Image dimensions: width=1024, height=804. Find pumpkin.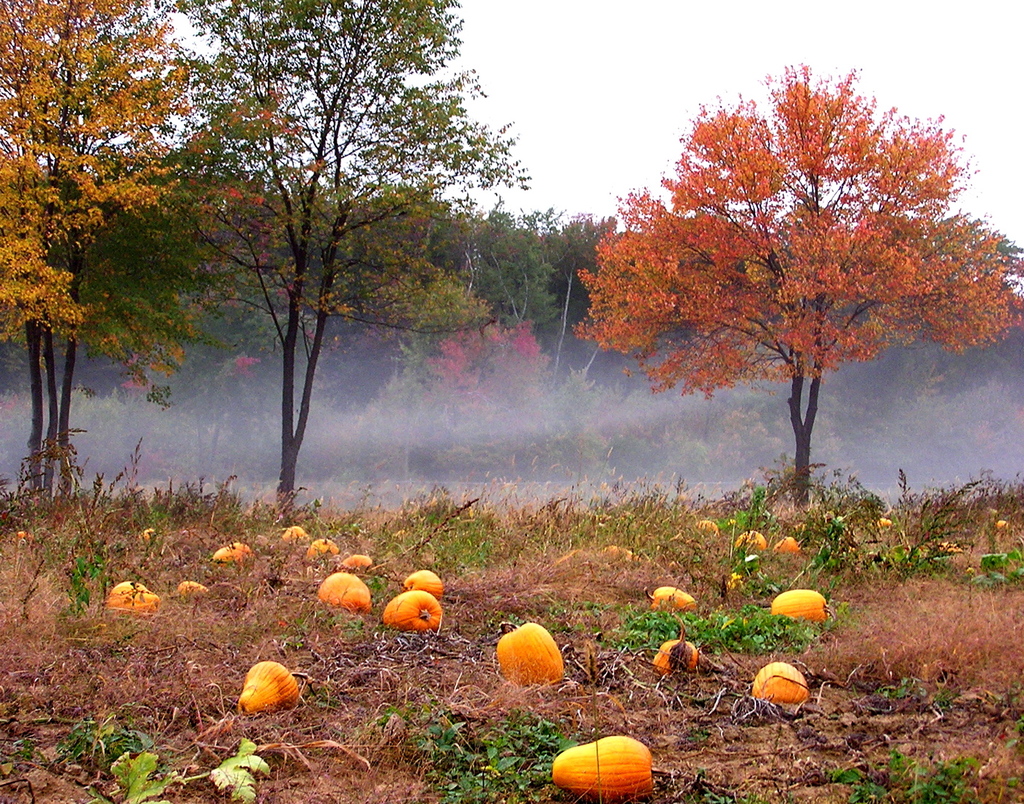
region(337, 554, 367, 573).
